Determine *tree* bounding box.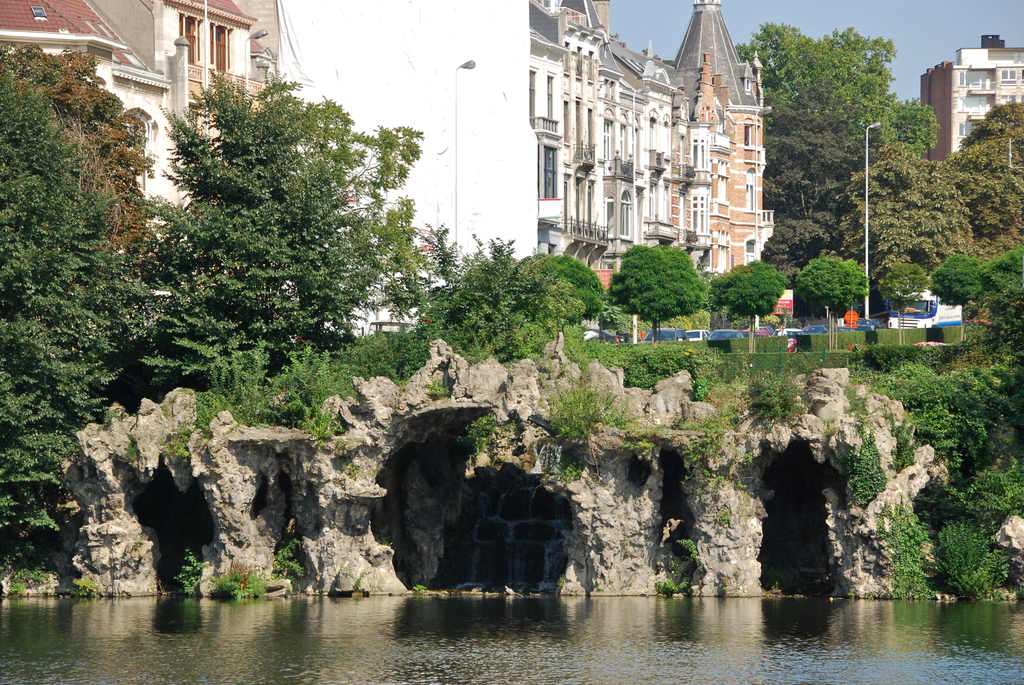
Determined: 929,251,993,336.
